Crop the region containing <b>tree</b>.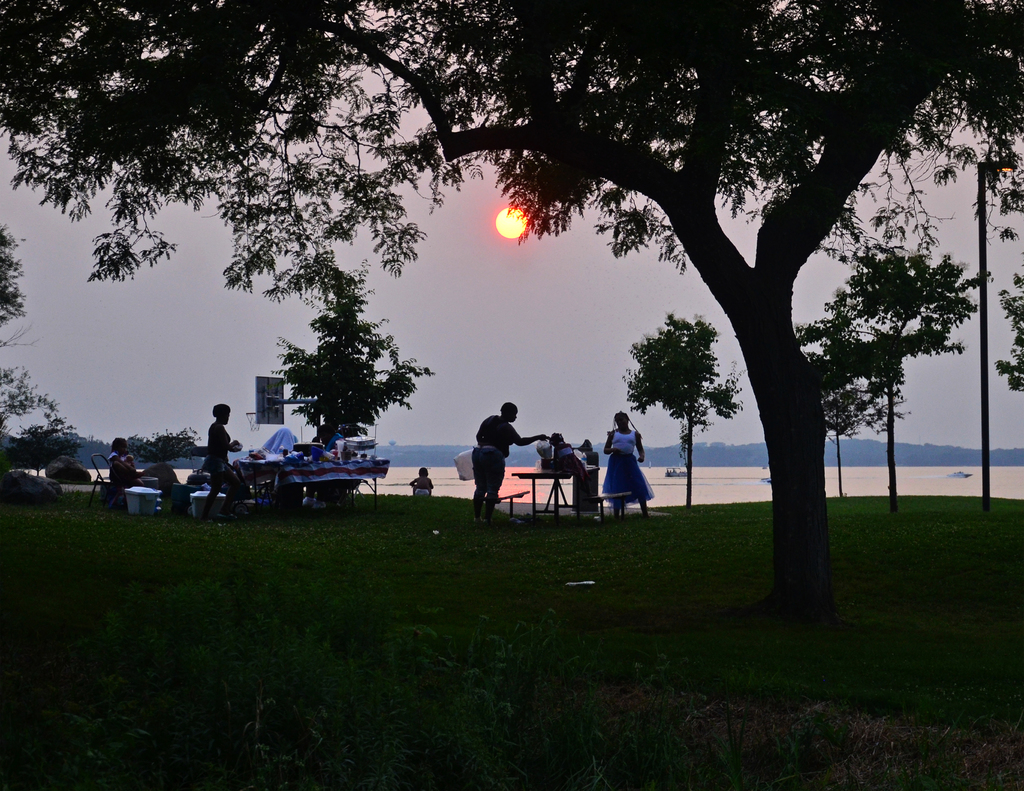
Crop region: left=271, top=257, right=436, bottom=457.
